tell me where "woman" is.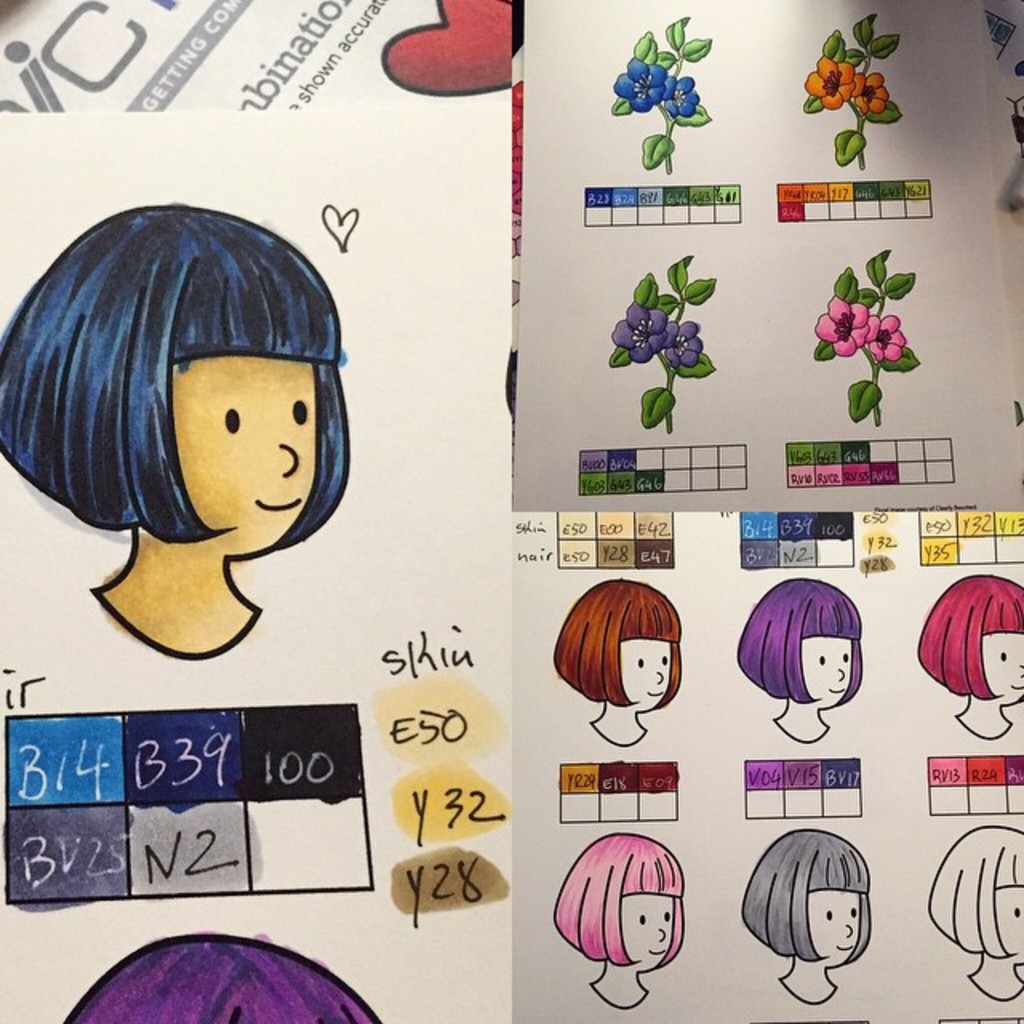
"woman" is at Rect(549, 578, 682, 744).
